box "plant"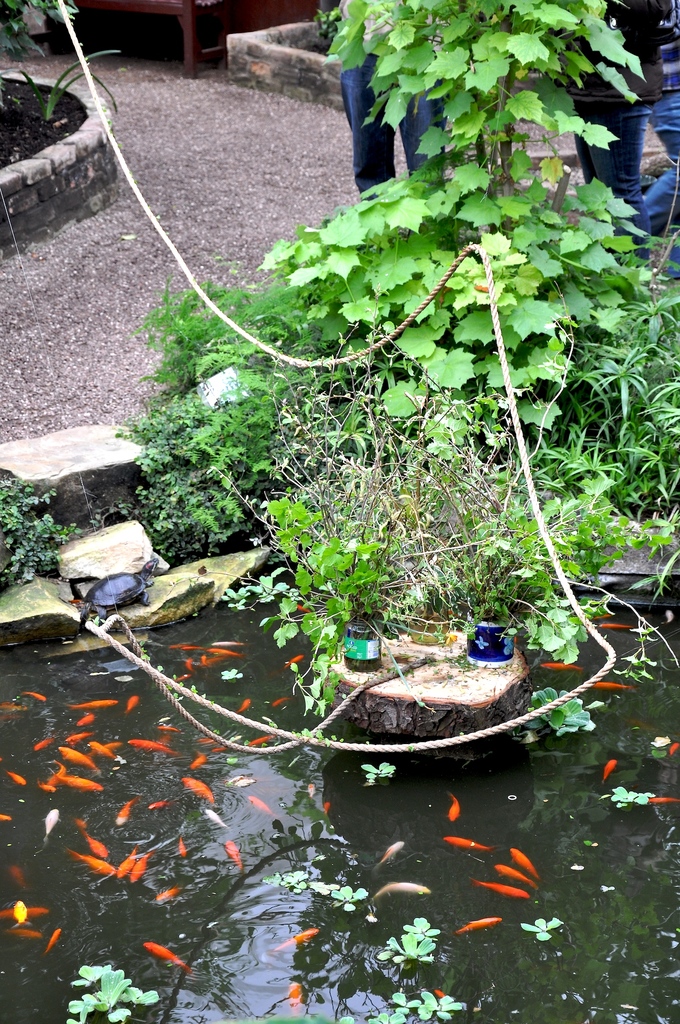
pyautogui.locateOnScreen(88, 614, 104, 626)
